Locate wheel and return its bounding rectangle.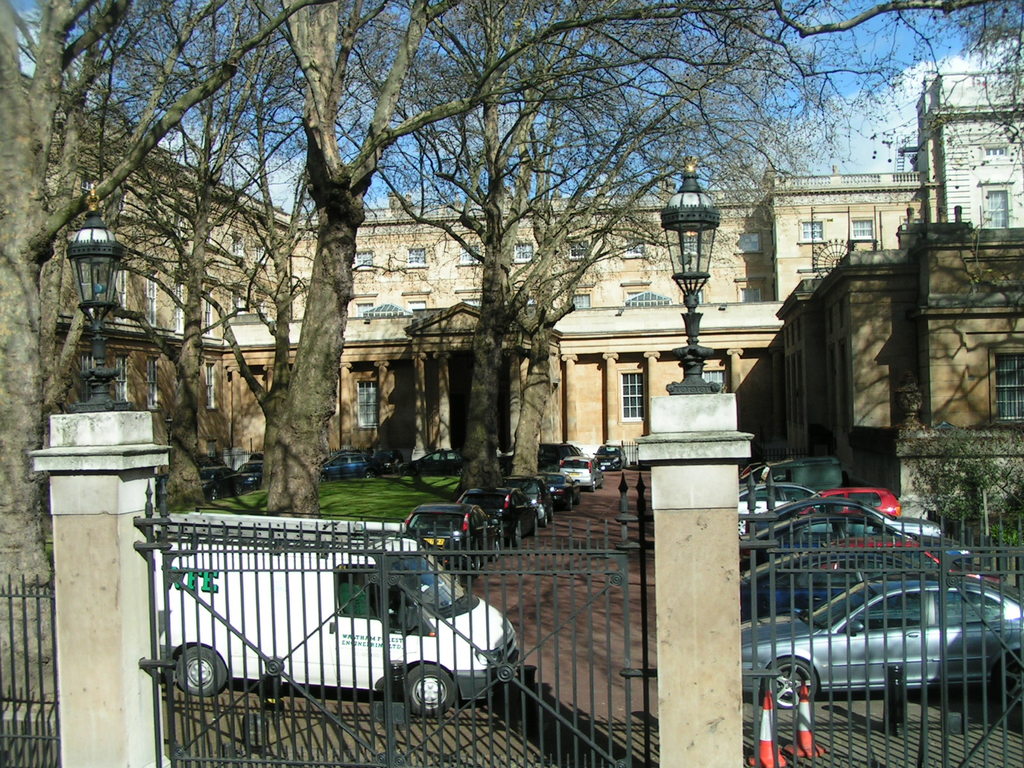
box(397, 660, 455, 714).
